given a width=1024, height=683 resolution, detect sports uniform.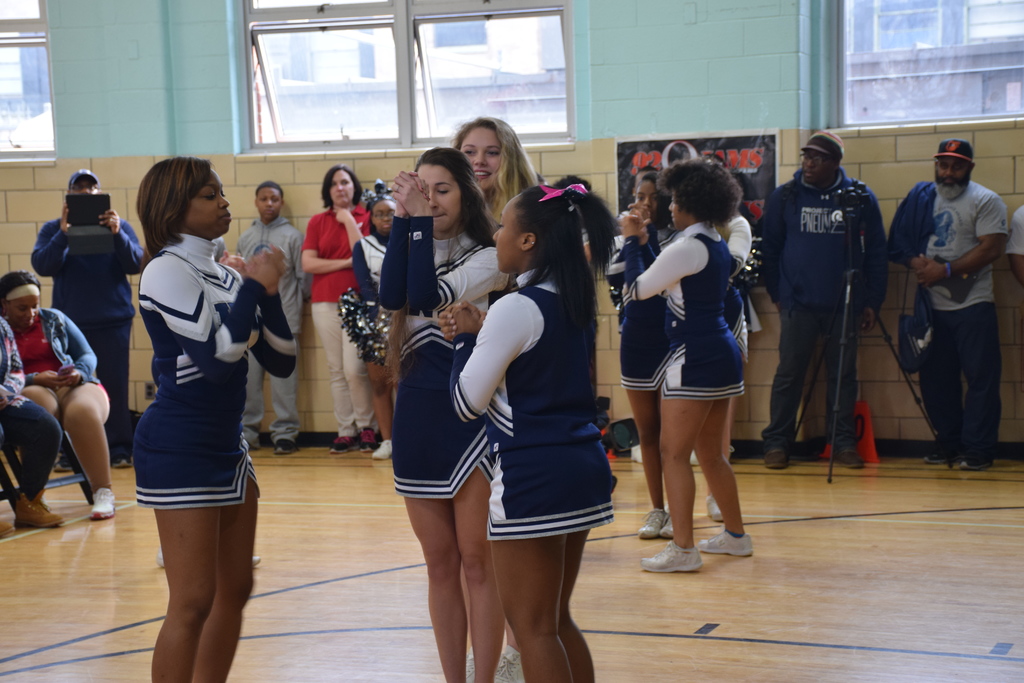
left=705, top=210, right=749, bottom=516.
